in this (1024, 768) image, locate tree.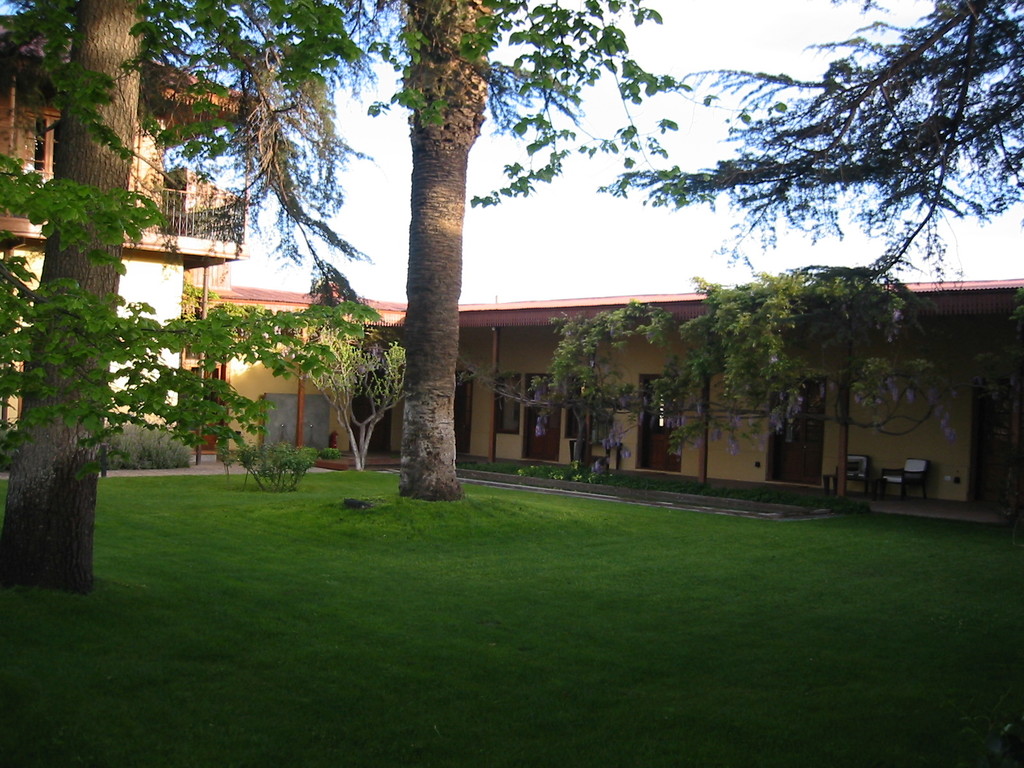
Bounding box: bbox(611, 0, 1023, 309).
